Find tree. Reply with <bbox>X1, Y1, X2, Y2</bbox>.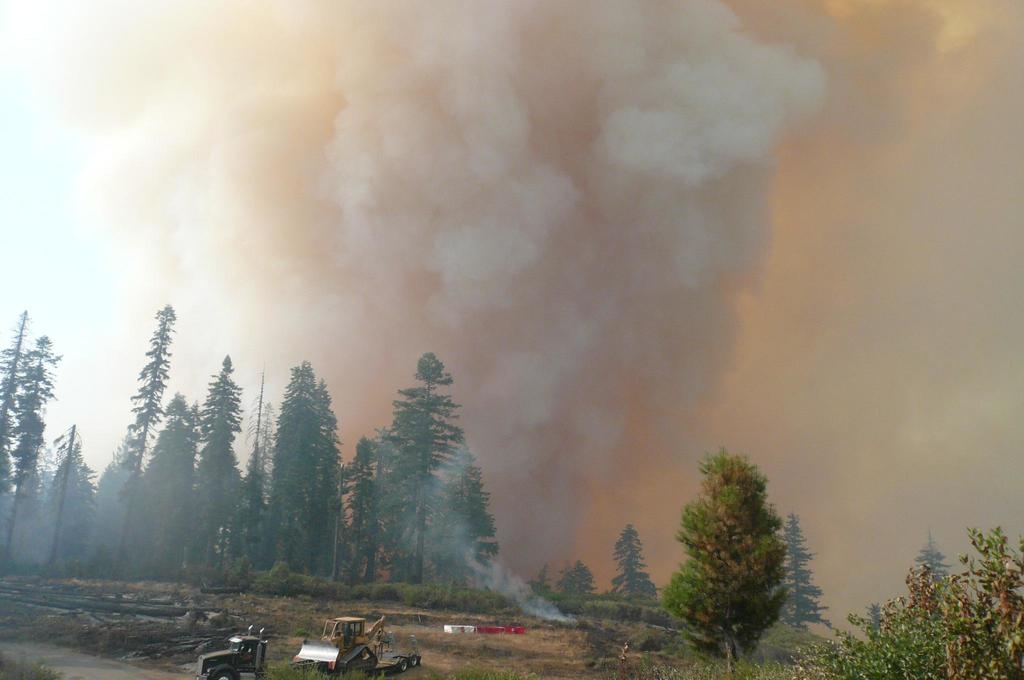
<bbox>604, 523, 670, 608</bbox>.
